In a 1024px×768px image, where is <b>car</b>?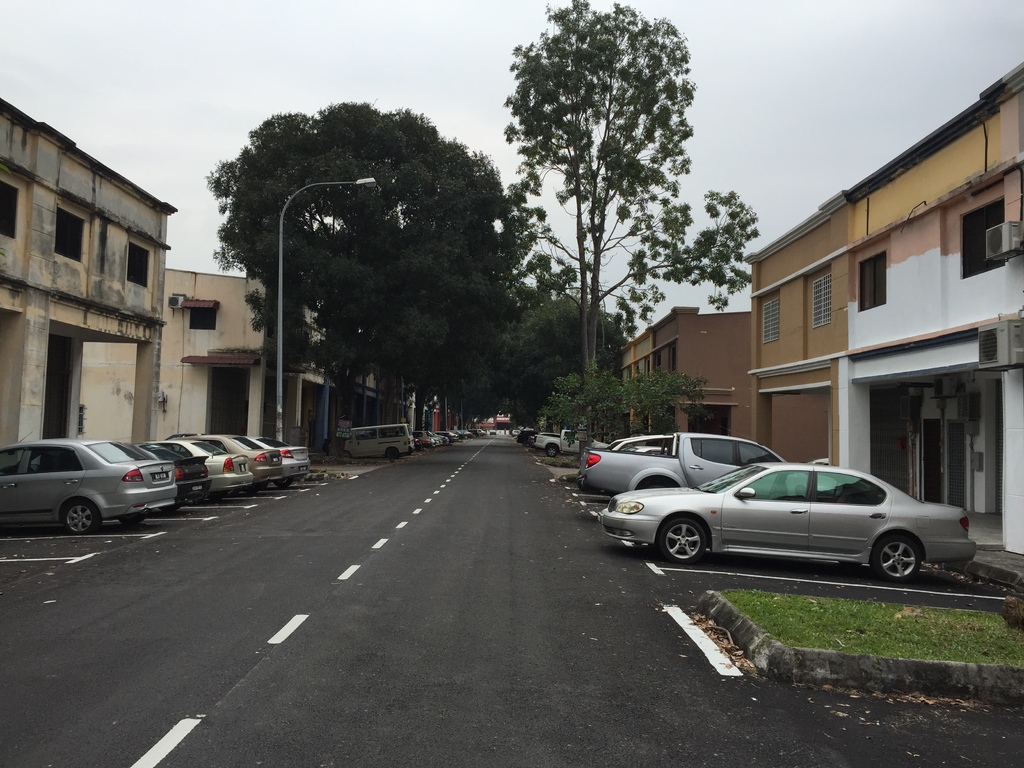
183:434:282:497.
